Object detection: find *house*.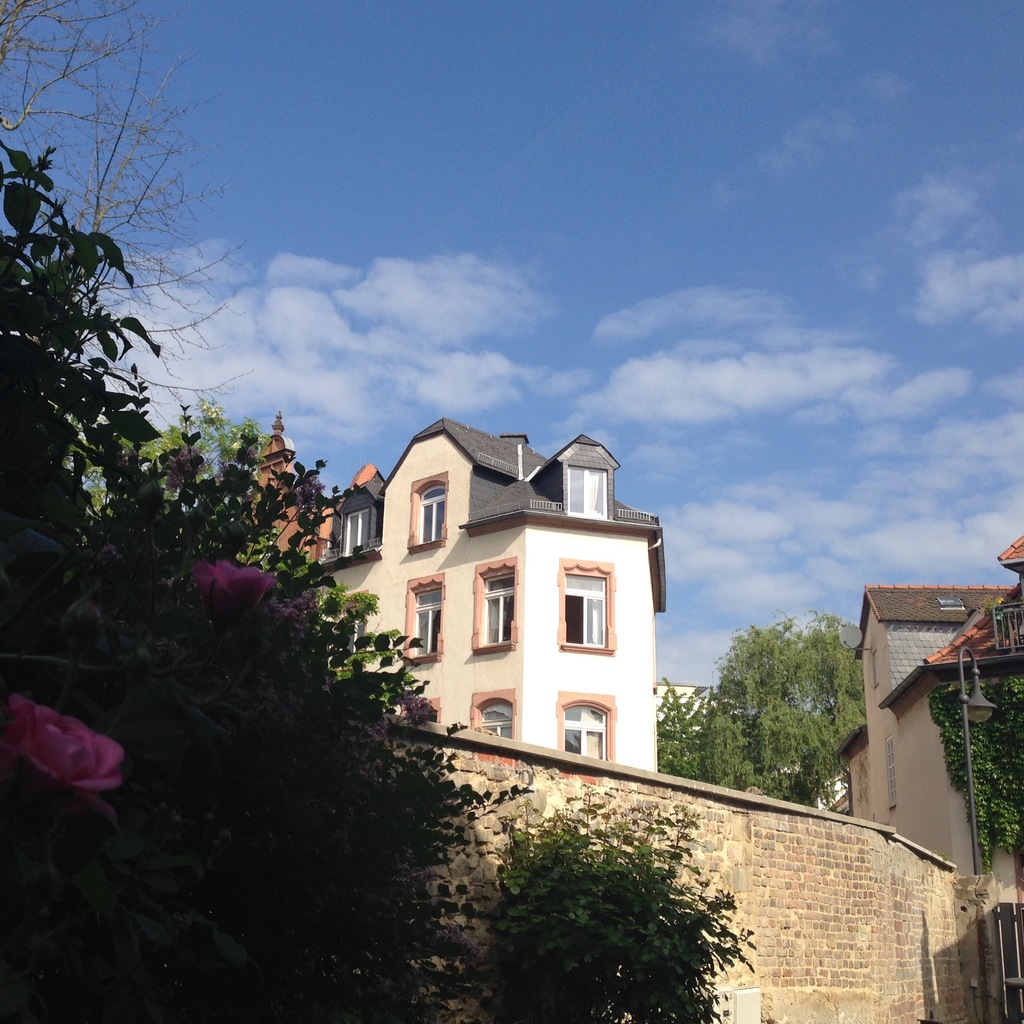
229,403,673,780.
